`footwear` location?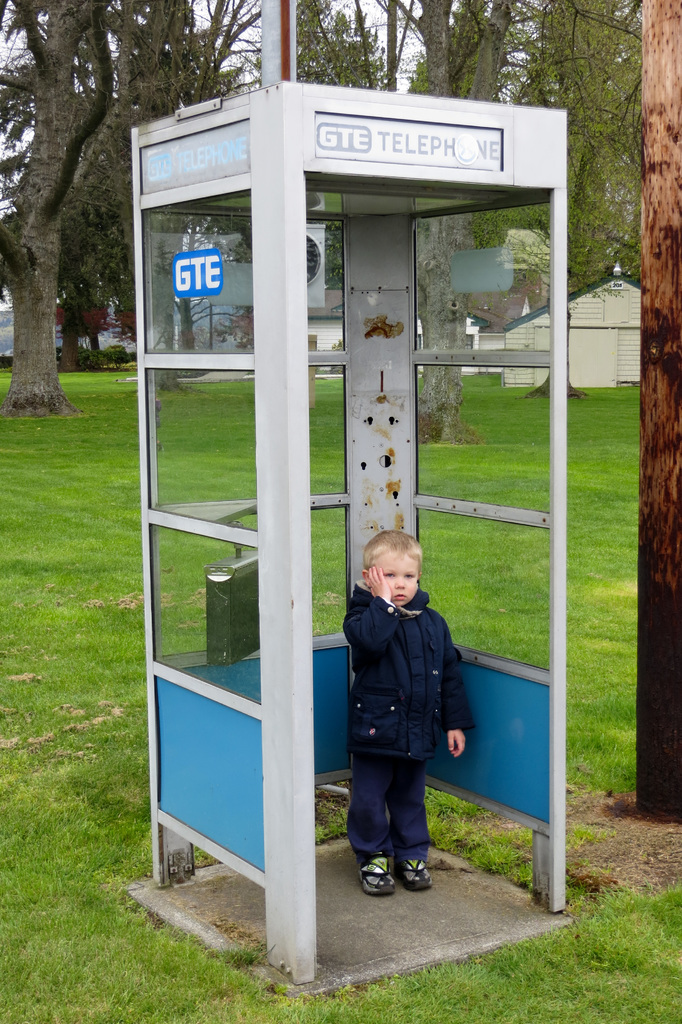
l=353, t=849, r=397, b=898
